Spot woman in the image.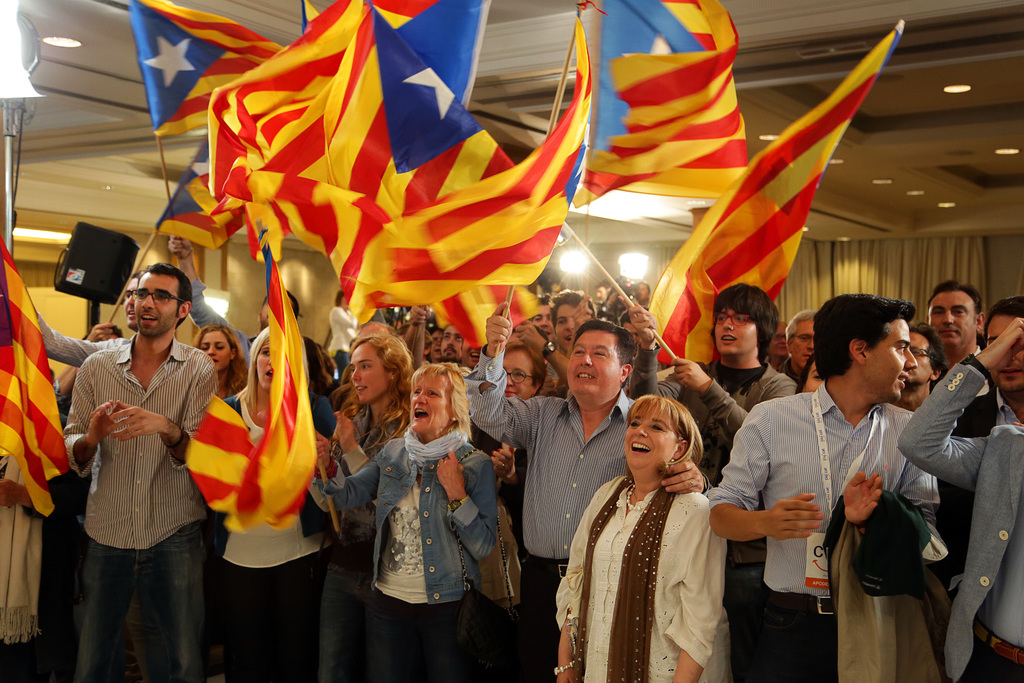
woman found at [194, 325, 248, 401].
